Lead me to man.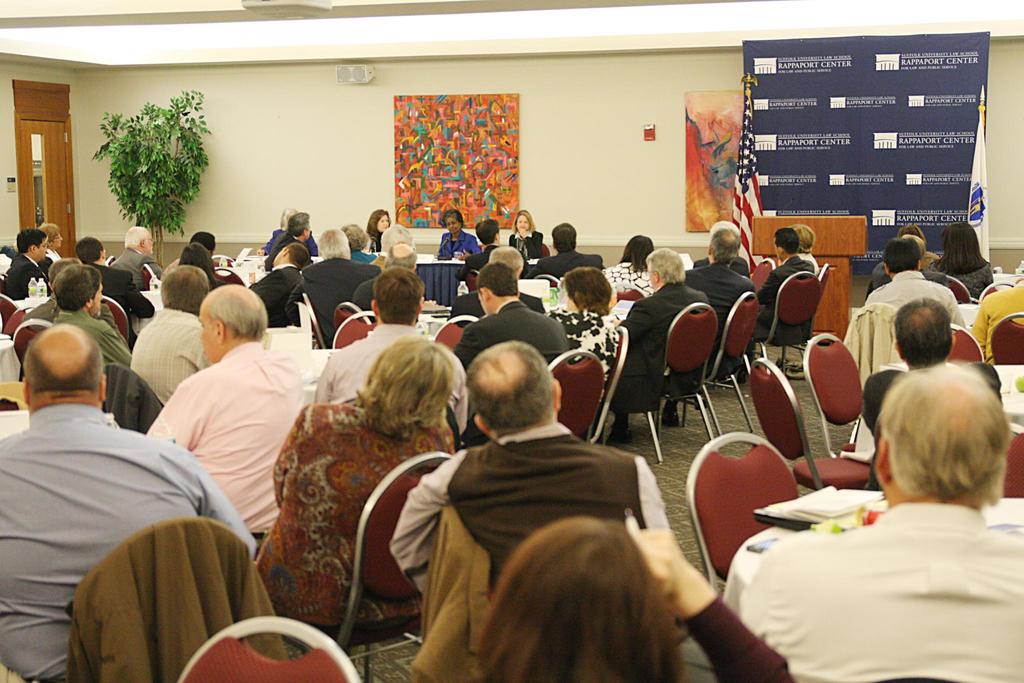
Lead to select_region(866, 293, 1002, 454).
